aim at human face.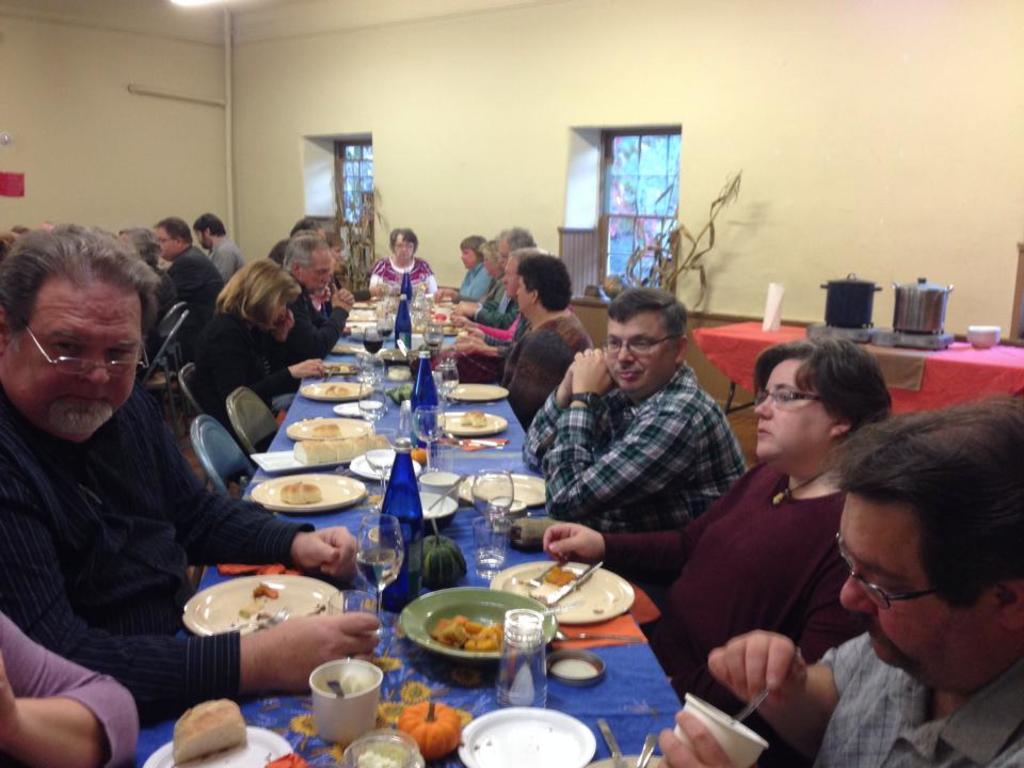
Aimed at select_region(607, 322, 673, 395).
